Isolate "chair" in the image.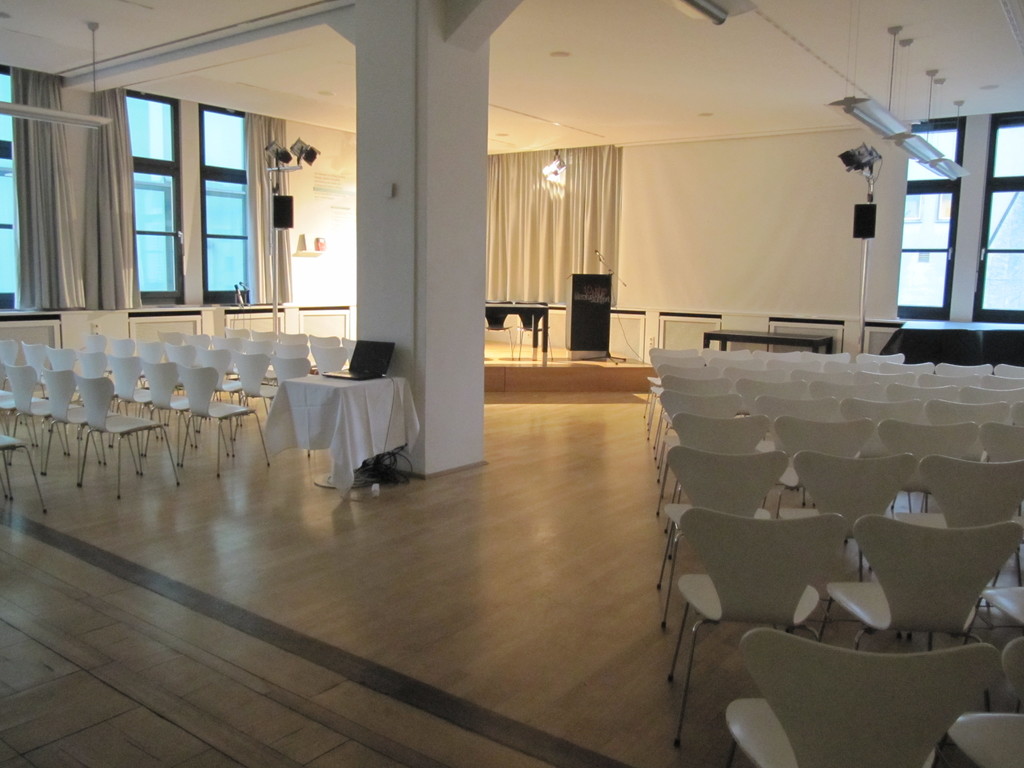
Isolated region: select_region(220, 327, 247, 344).
